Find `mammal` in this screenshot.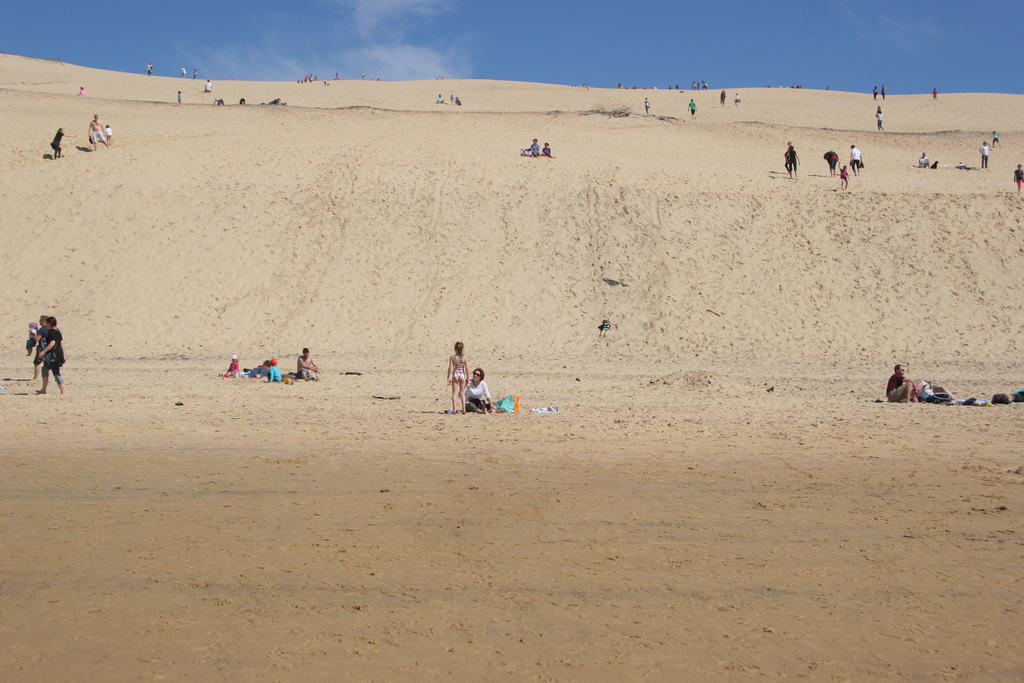
The bounding box for `mammal` is {"x1": 532, "y1": 138, "x2": 540, "y2": 160}.
